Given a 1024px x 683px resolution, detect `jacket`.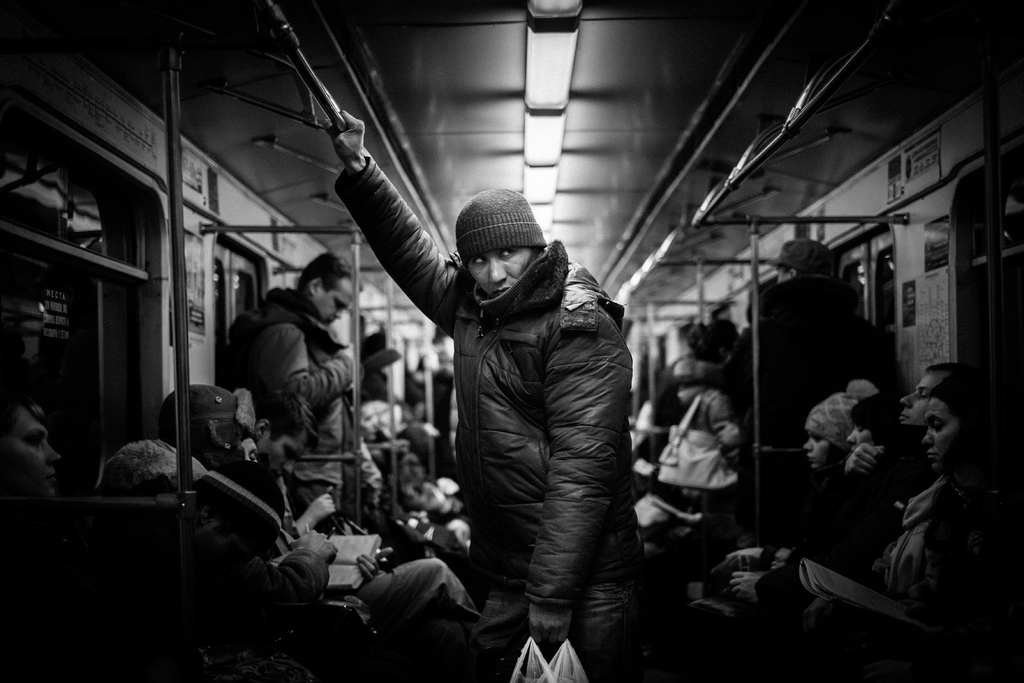
bbox=(340, 152, 644, 609).
